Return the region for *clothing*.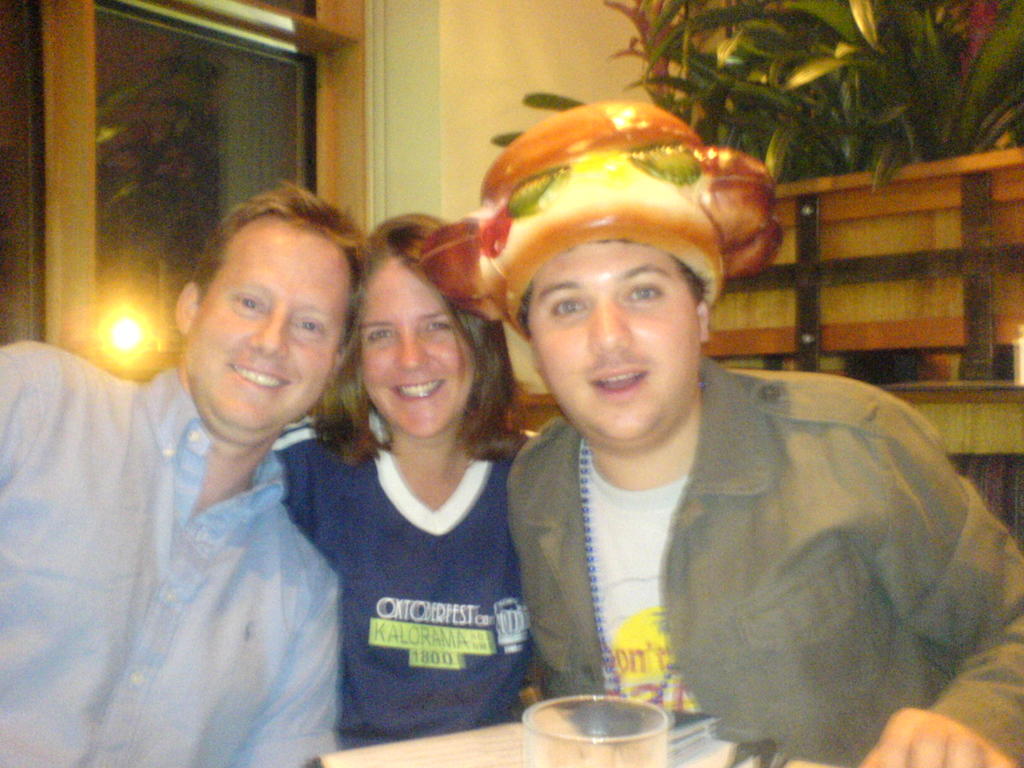
268/420/527/751.
